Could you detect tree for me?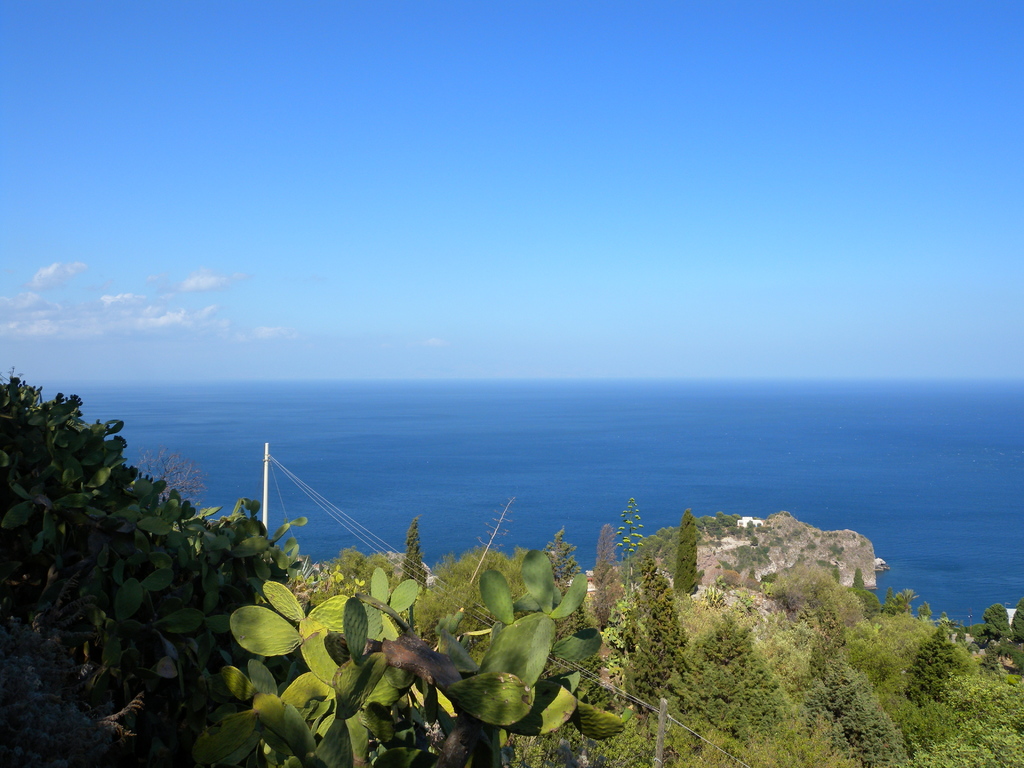
Detection result: [0,373,316,762].
